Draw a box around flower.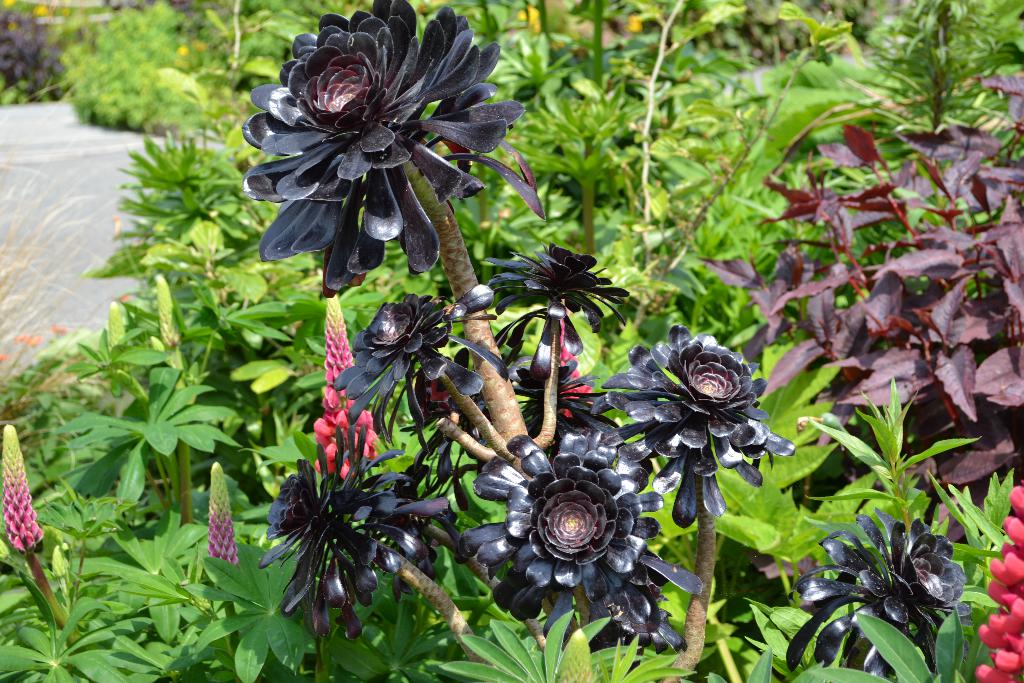
region(428, 370, 452, 422).
